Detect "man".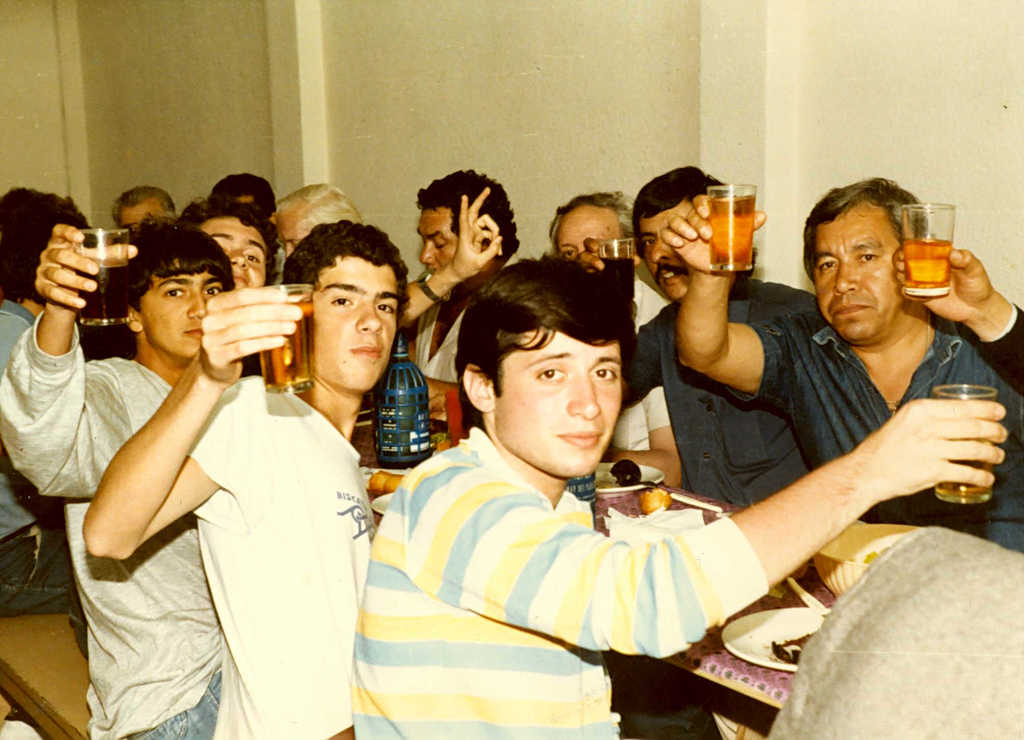
Detected at BBox(106, 183, 189, 245).
